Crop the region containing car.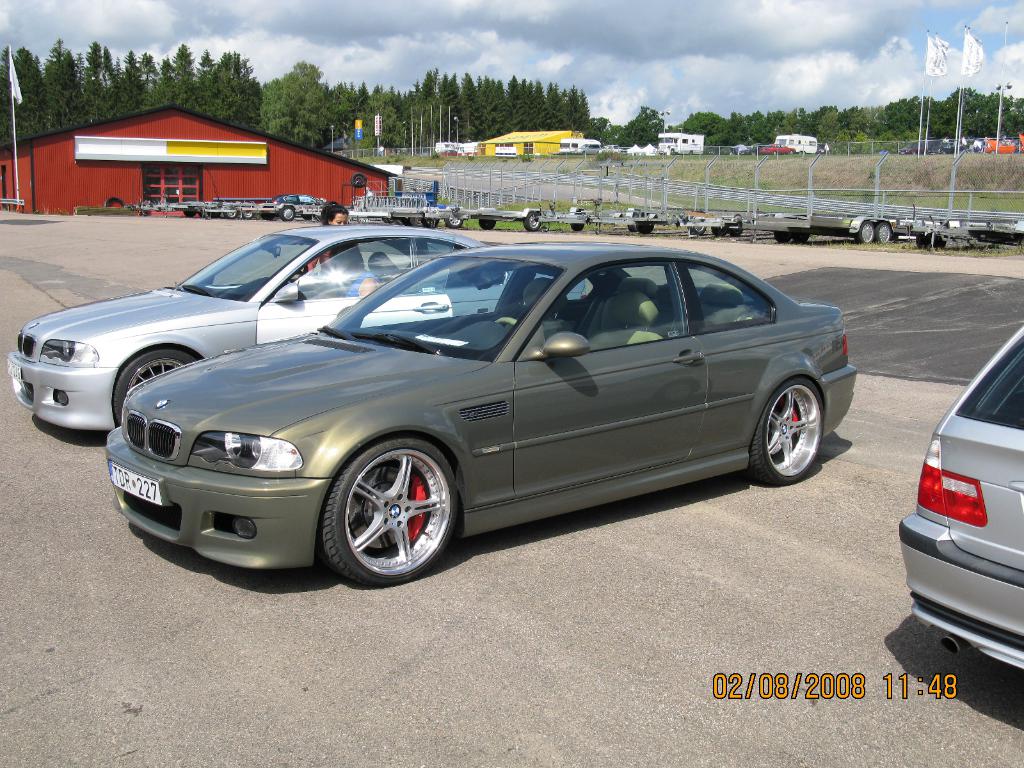
Crop region: BBox(0, 221, 591, 442).
